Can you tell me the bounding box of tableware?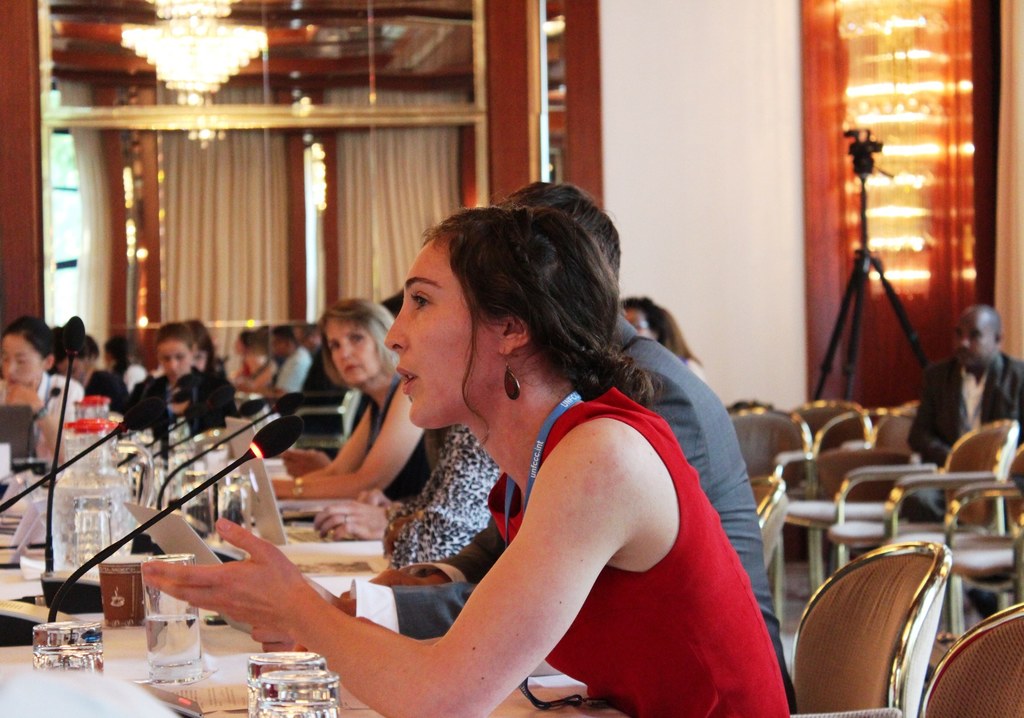
pyautogui.locateOnScreen(141, 557, 199, 684).
